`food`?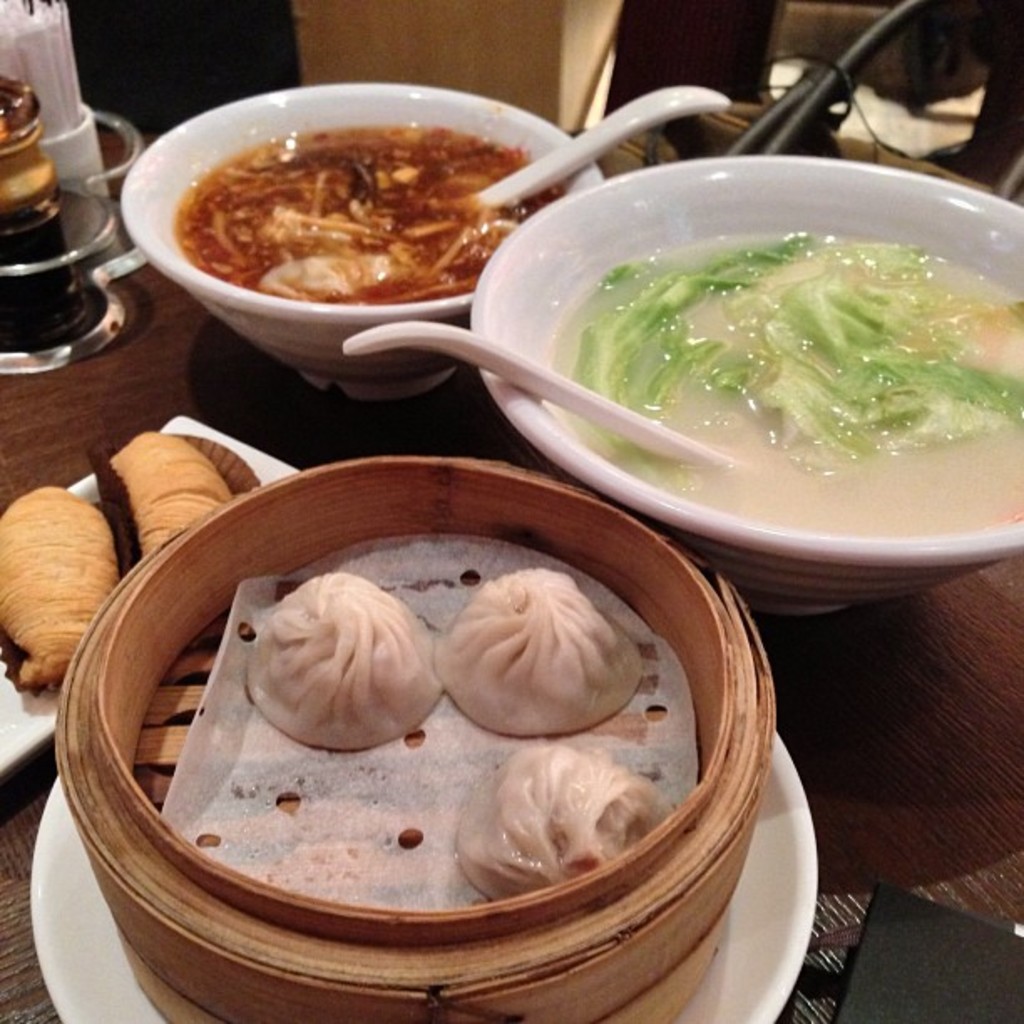
427/569/648/741
